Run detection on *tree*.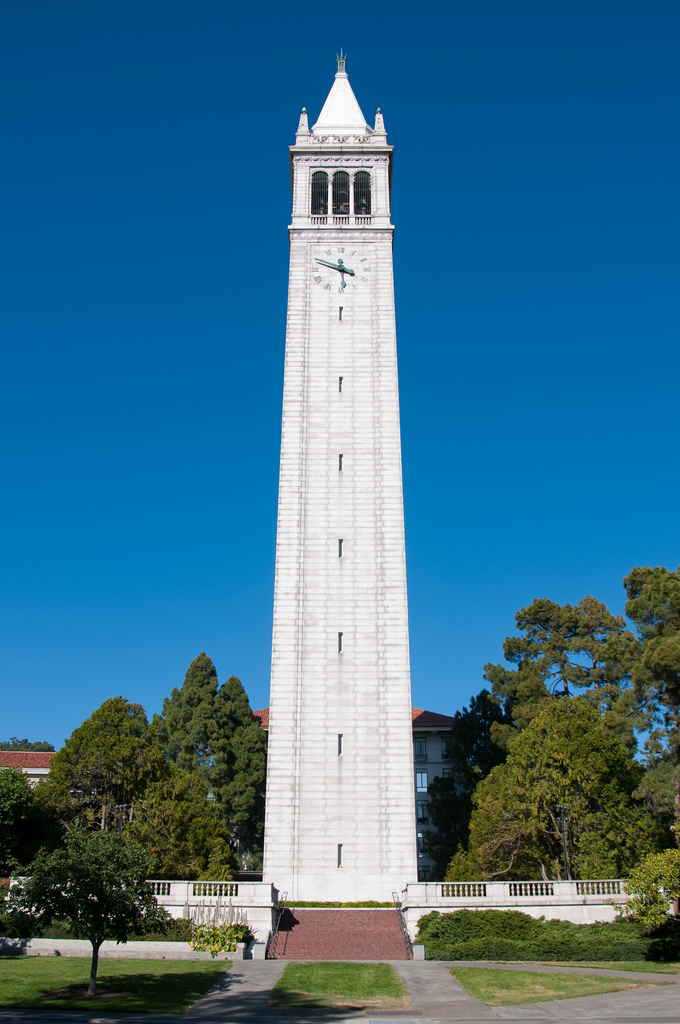
Result: (left=33, top=803, right=171, bottom=977).
